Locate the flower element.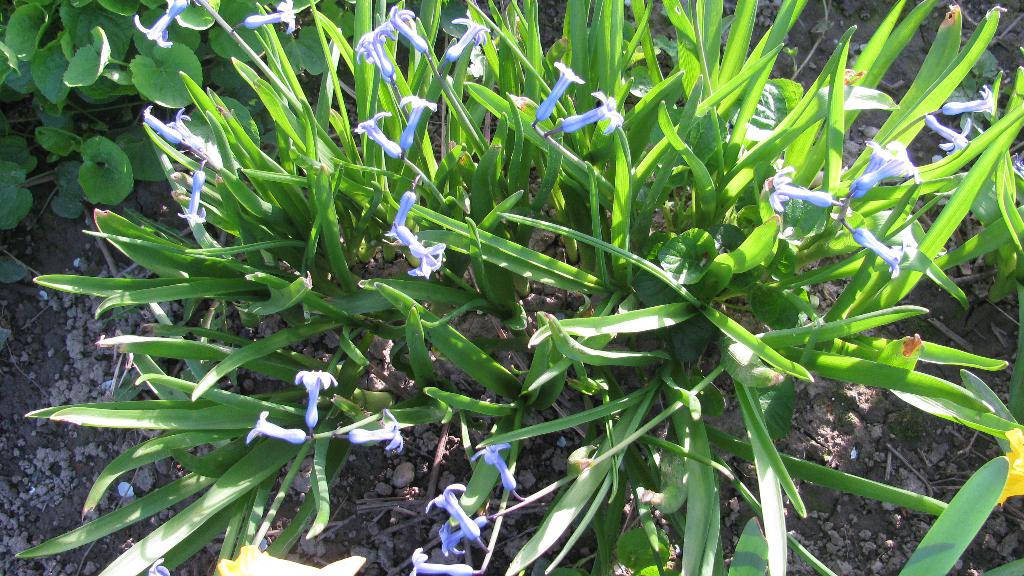
Element bbox: rect(401, 94, 438, 149).
